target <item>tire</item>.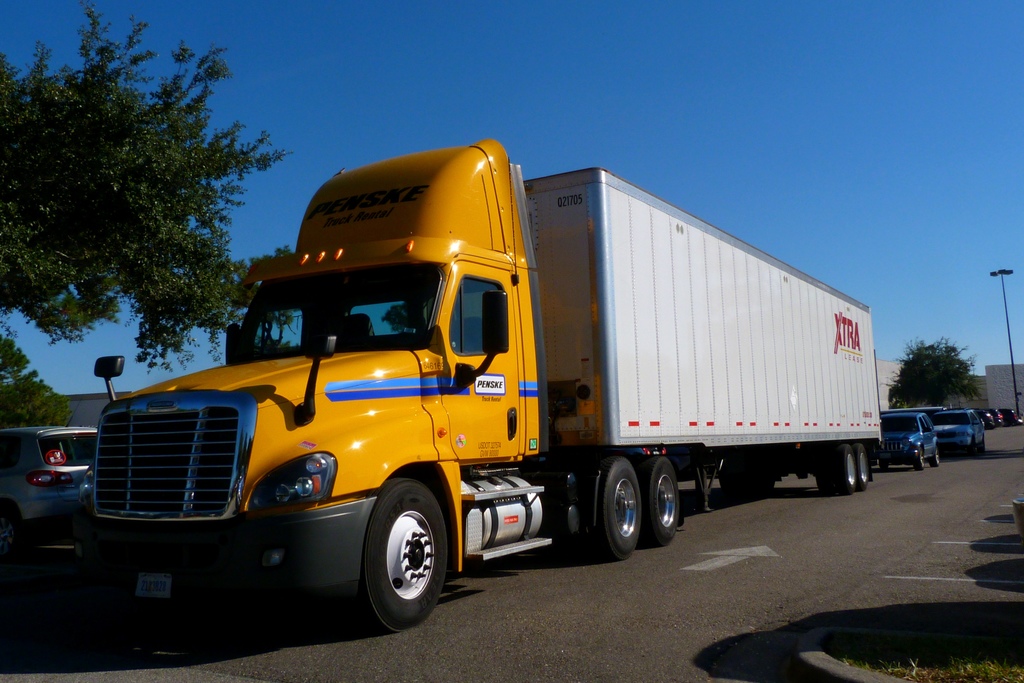
Target region: [x1=931, y1=446, x2=940, y2=465].
